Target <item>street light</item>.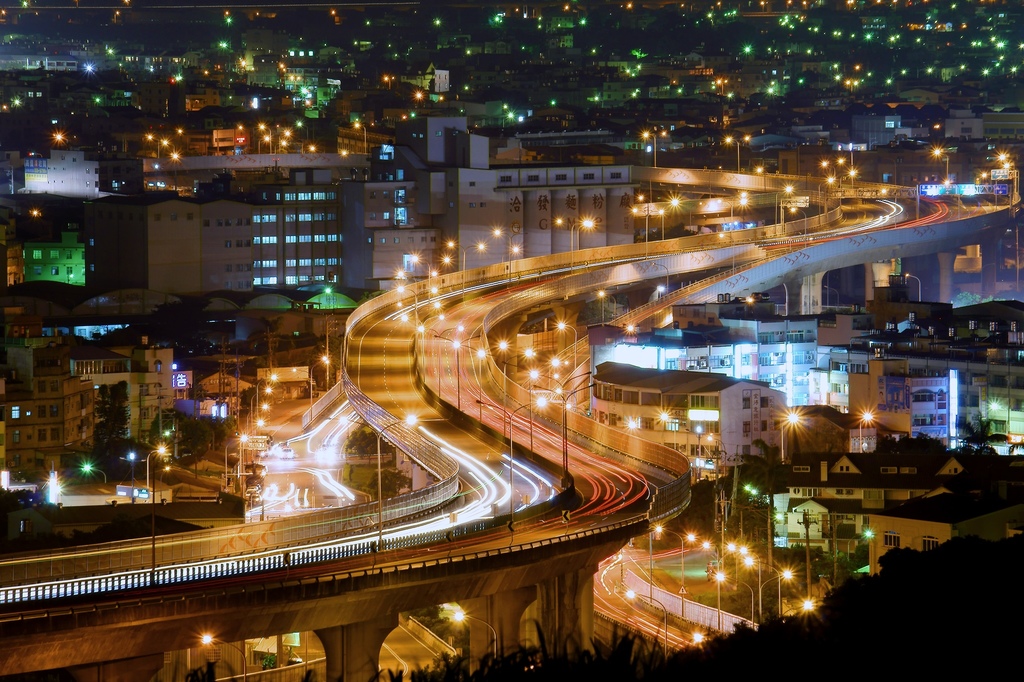
Target region: region(530, 382, 600, 473).
